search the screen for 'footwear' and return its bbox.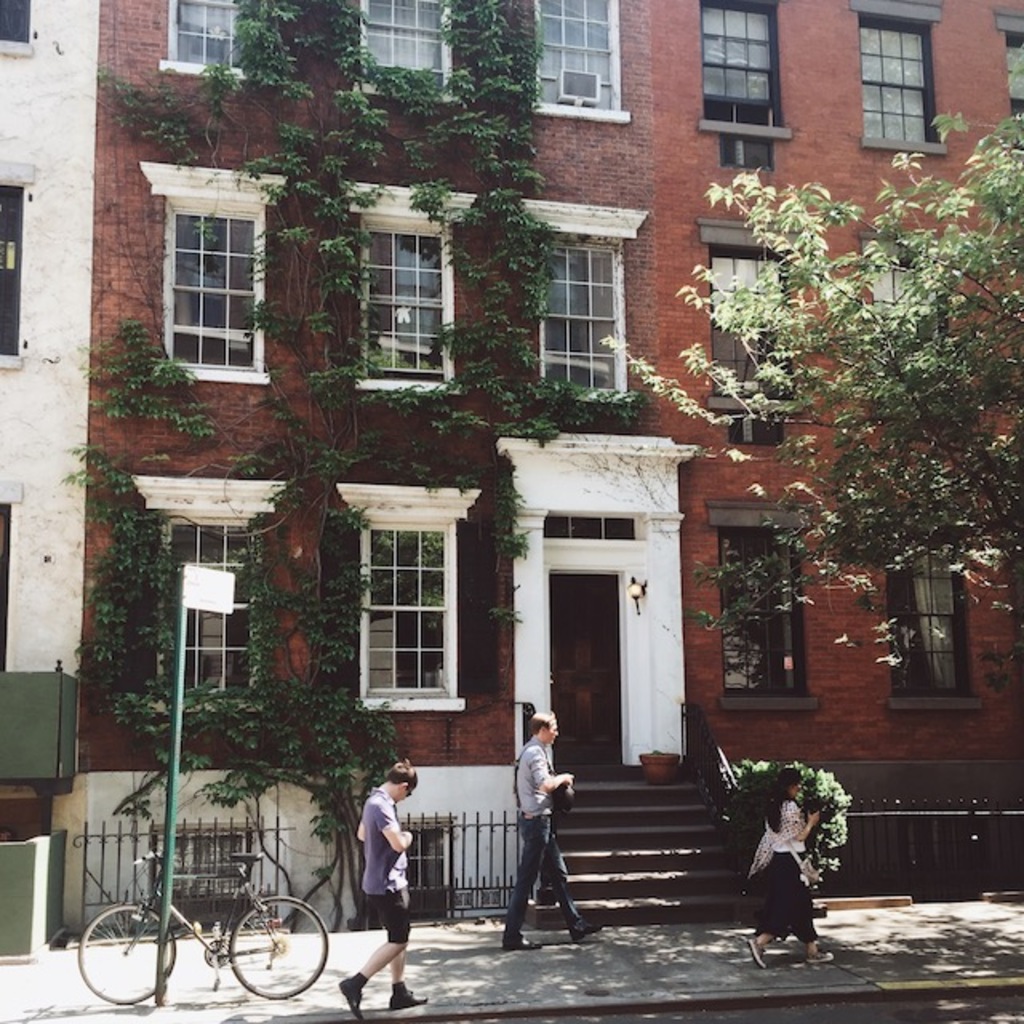
Found: (390, 981, 421, 1010).
